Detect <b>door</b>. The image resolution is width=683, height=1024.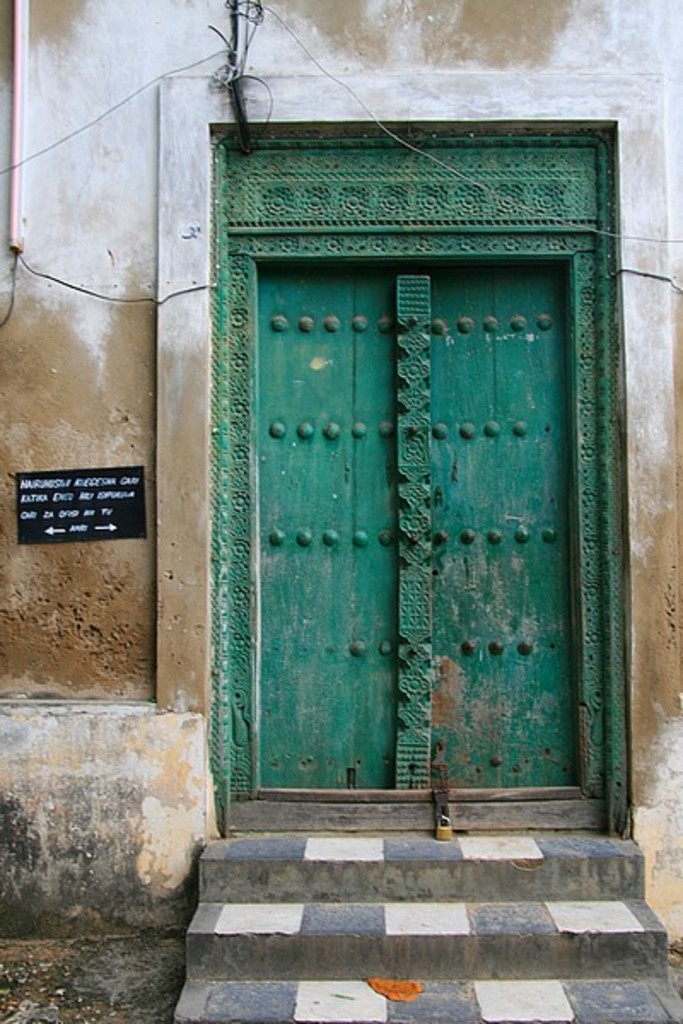
pyautogui.locateOnScreen(220, 201, 608, 847).
